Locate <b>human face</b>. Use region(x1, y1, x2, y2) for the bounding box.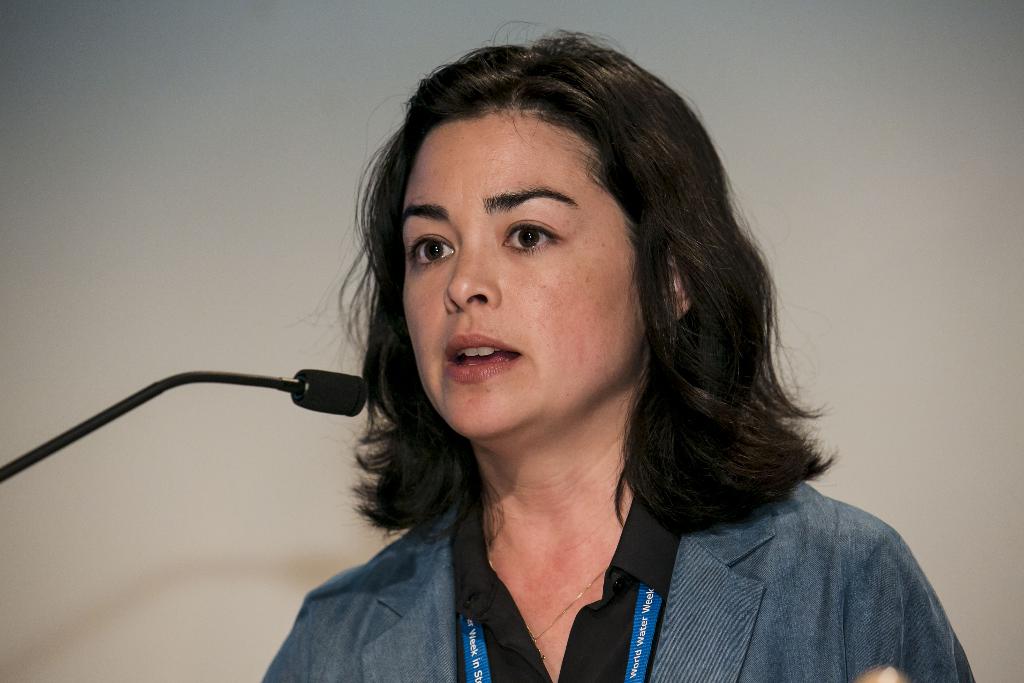
region(401, 89, 651, 459).
